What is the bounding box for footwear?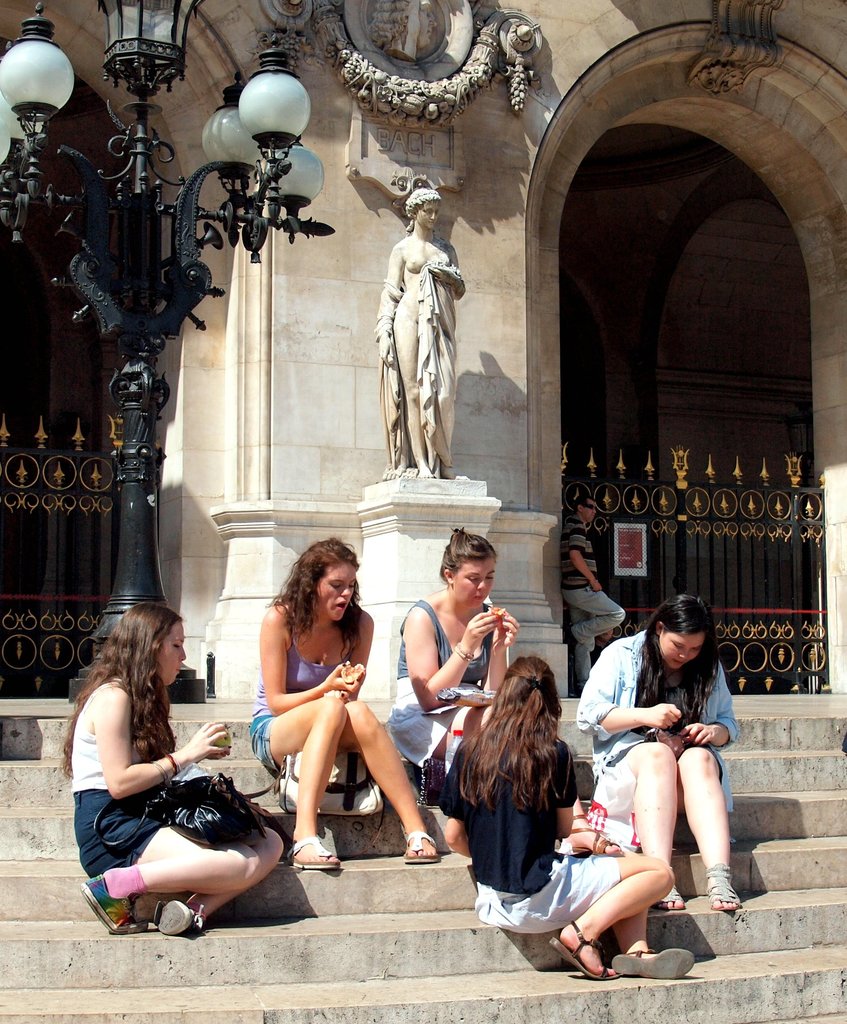
{"left": 654, "top": 873, "right": 685, "bottom": 908}.
